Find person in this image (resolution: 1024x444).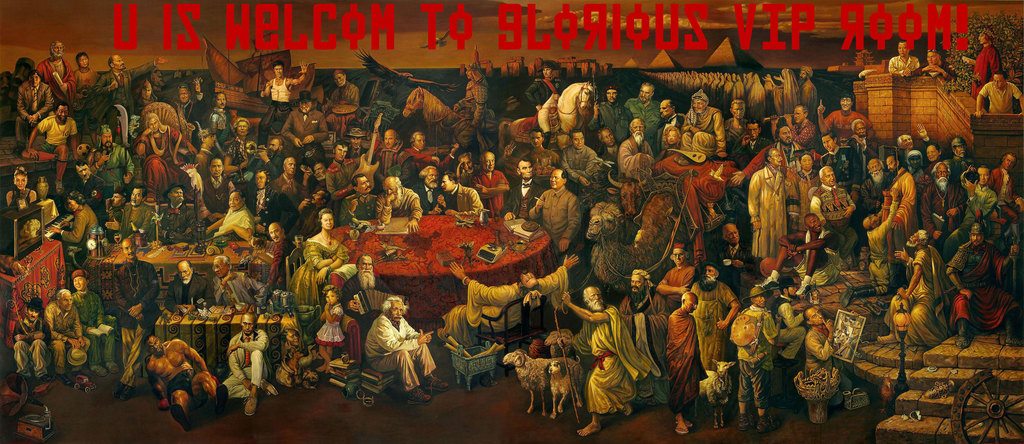
l=356, t=285, r=419, b=393.
